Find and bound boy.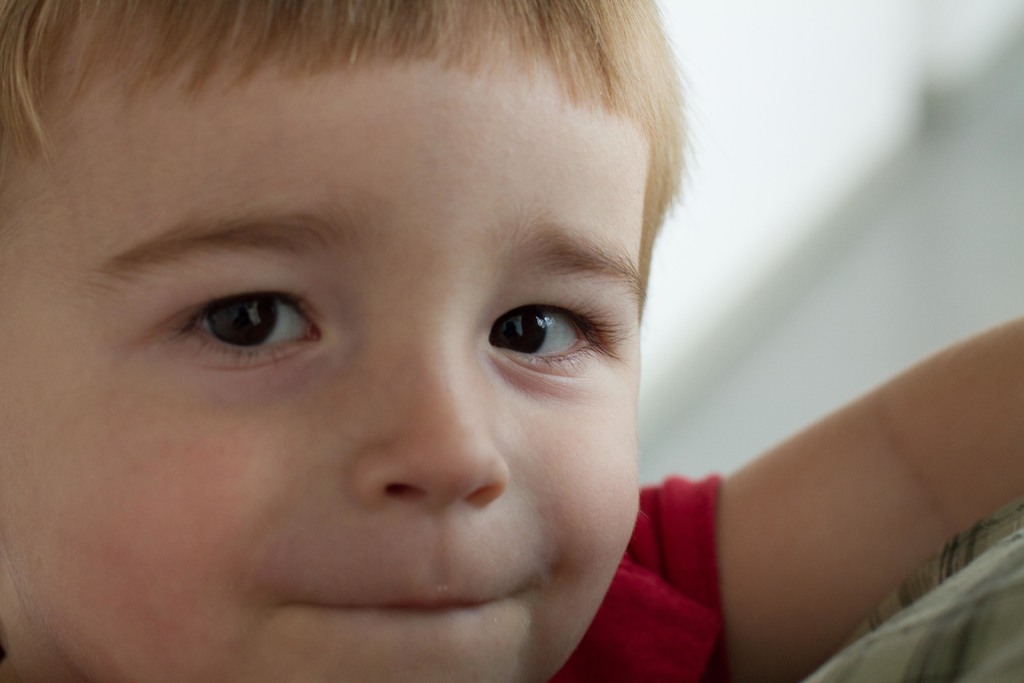
Bound: {"left": 0, "top": 0, "right": 1023, "bottom": 682}.
